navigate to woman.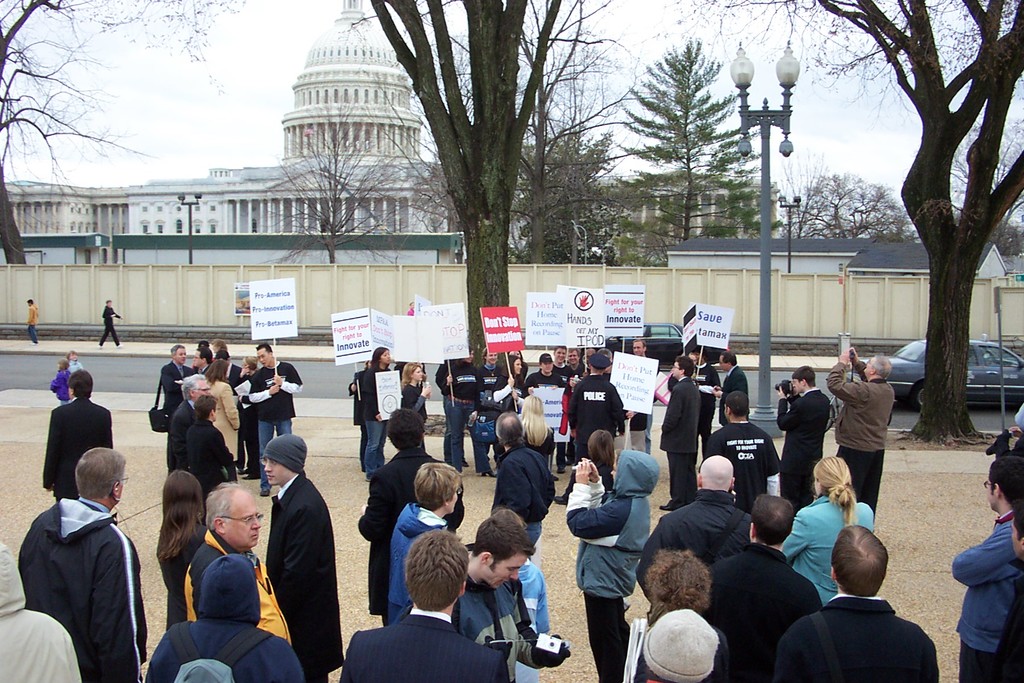
Navigation target: <bbox>442, 348, 496, 478</bbox>.
